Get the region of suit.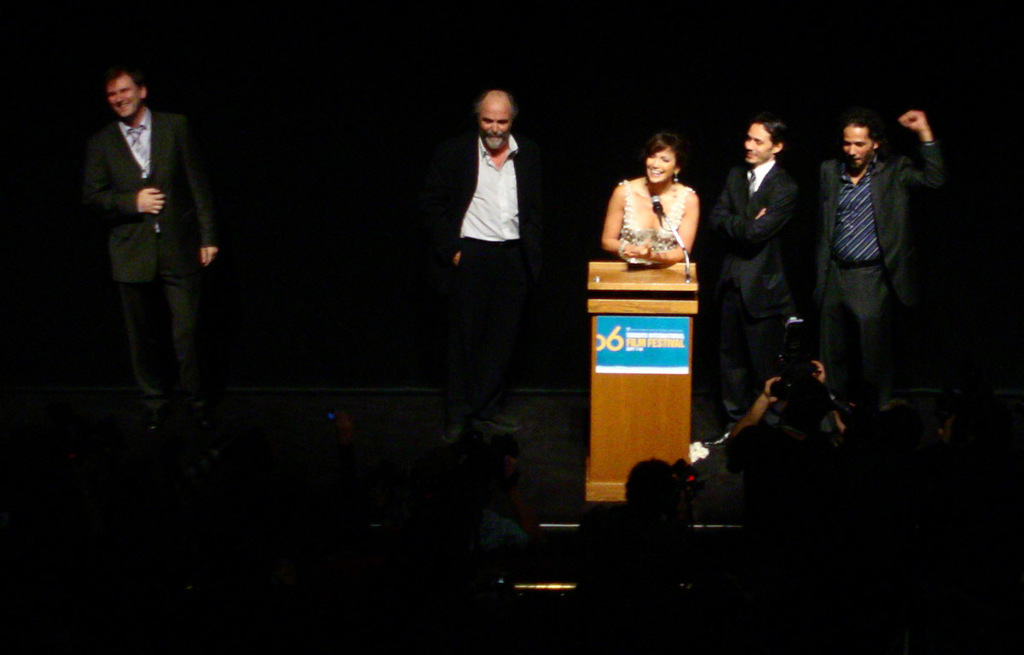
<box>78,70,211,413</box>.
